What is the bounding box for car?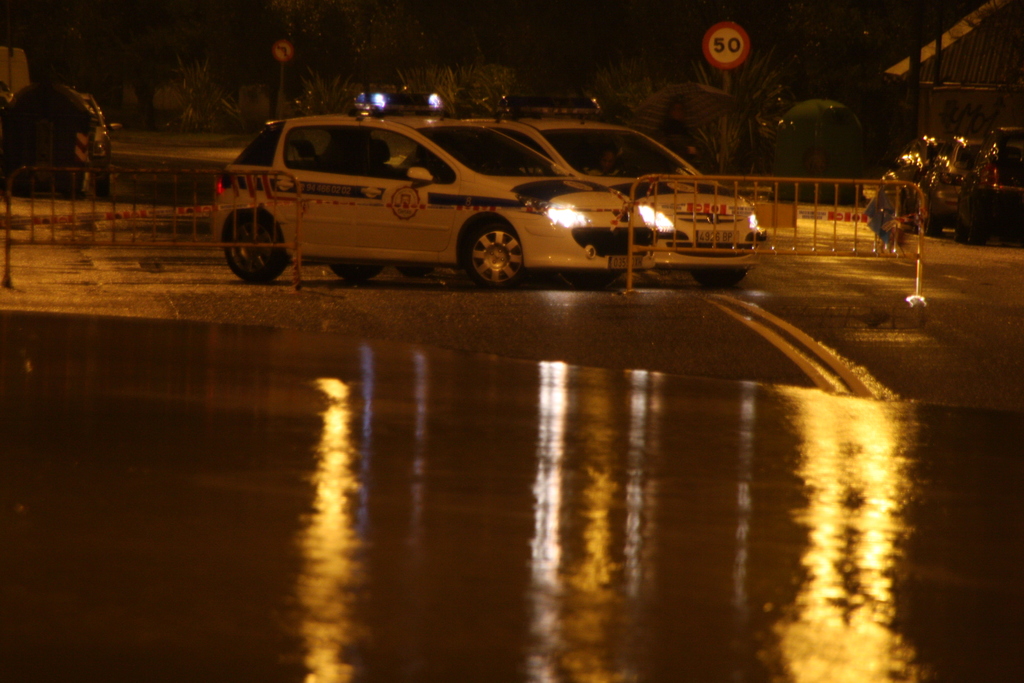
box(0, 72, 119, 199).
